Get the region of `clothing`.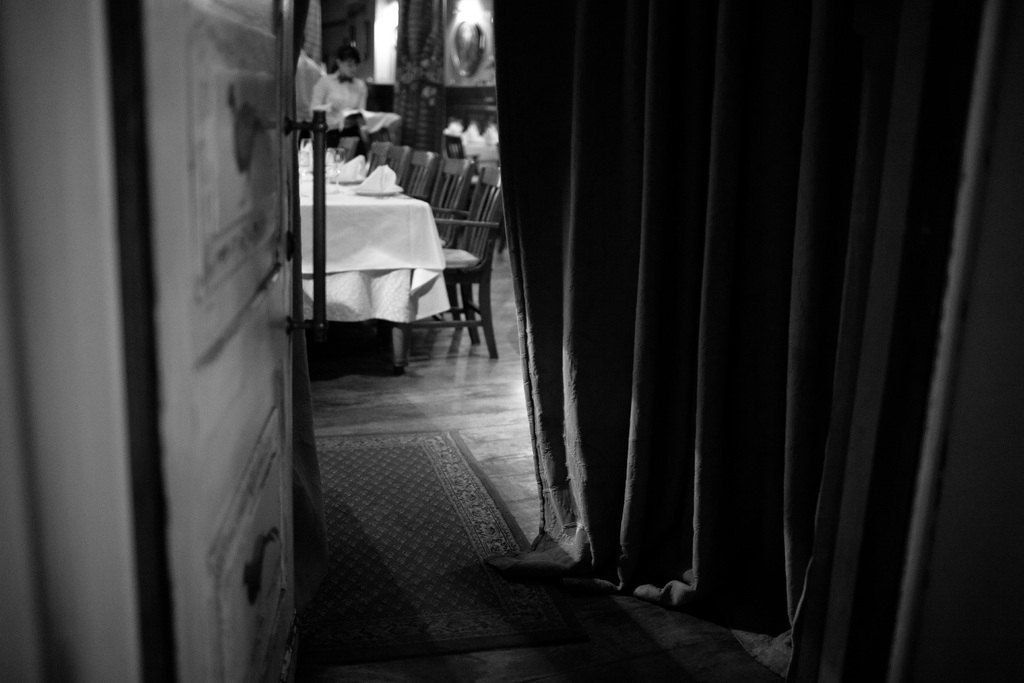
(310, 69, 365, 147).
